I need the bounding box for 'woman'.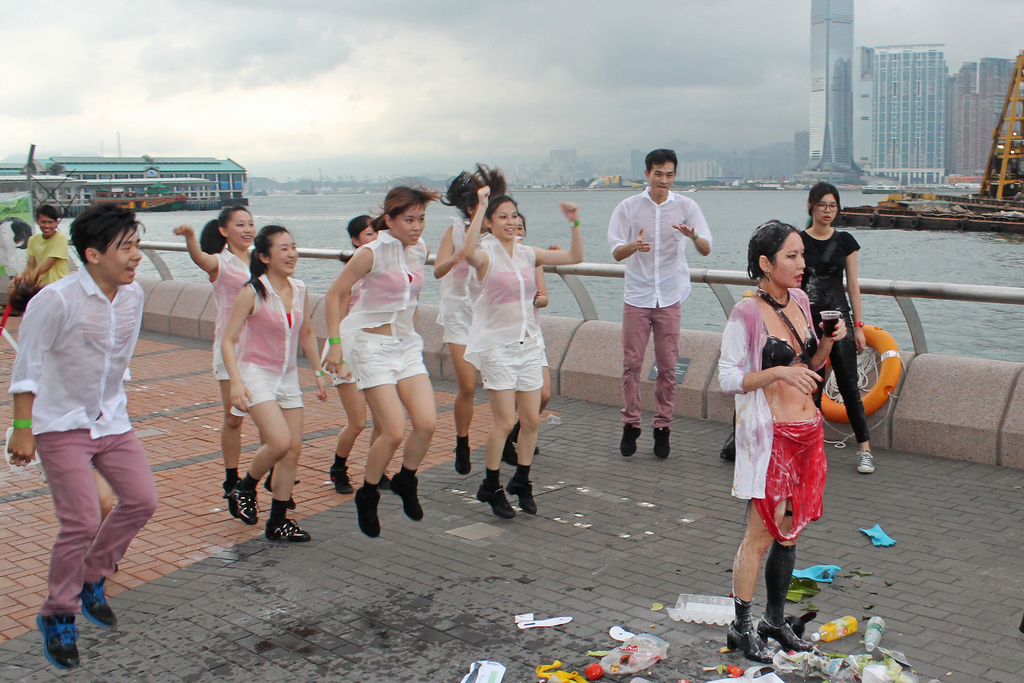
Here it is: crop(432, 171, 520, 475).
